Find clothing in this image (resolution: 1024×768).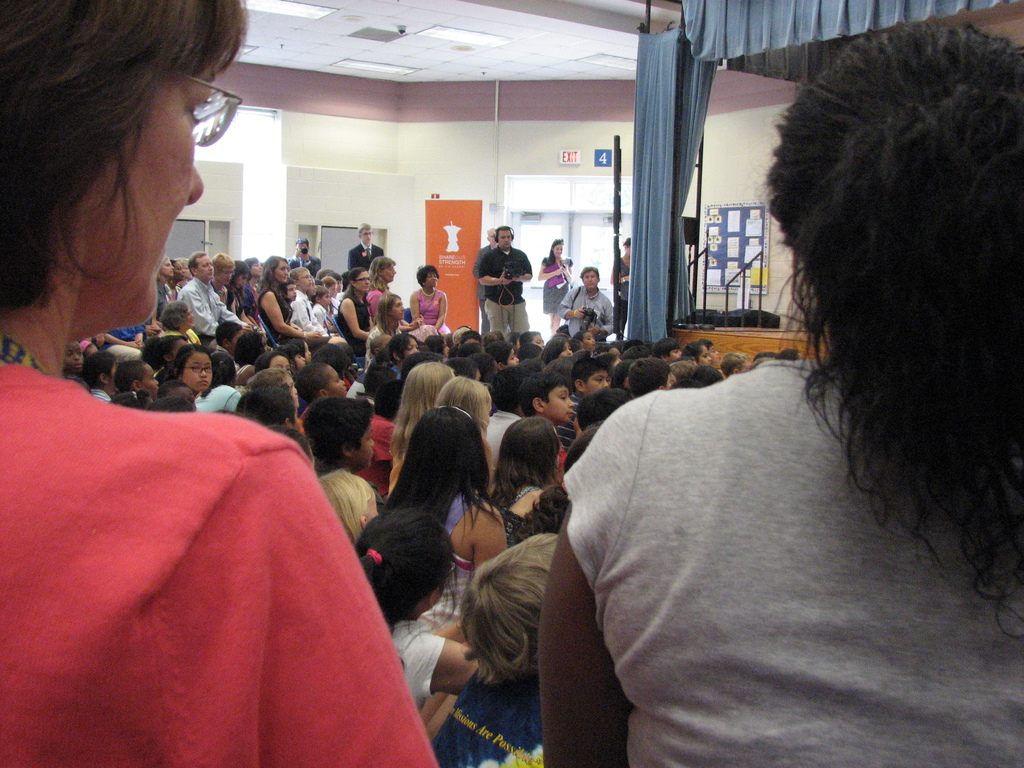
<box>486,408,524,471</box>.
